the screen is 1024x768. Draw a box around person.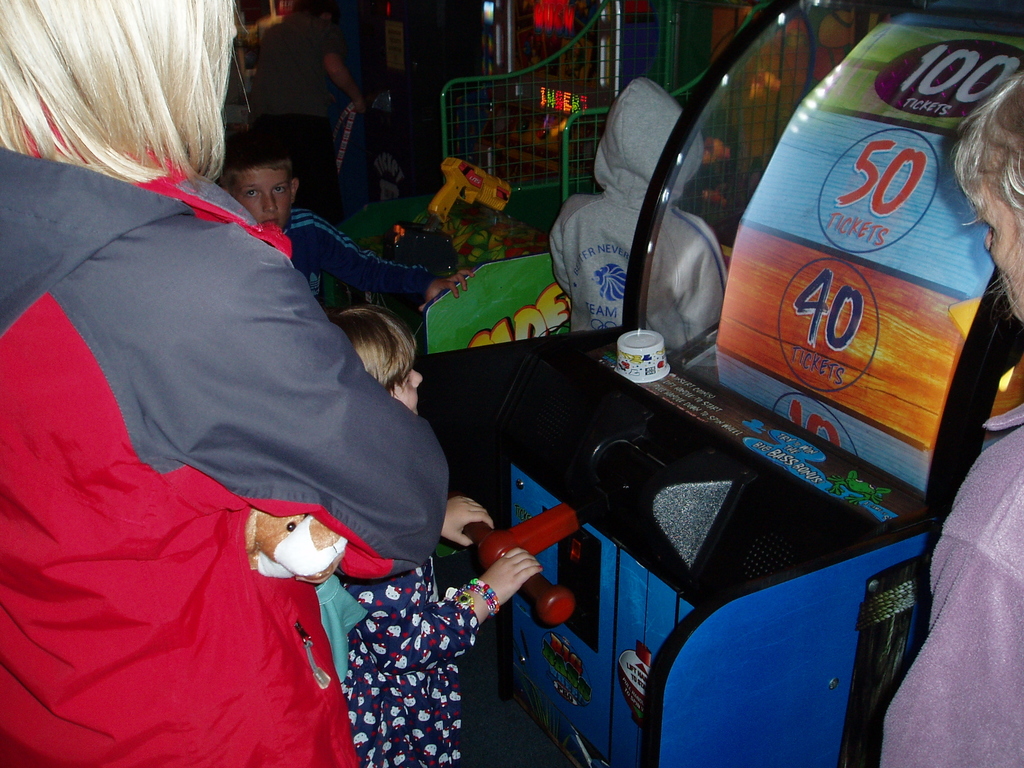
select_region(248, 2, 371, 225).
